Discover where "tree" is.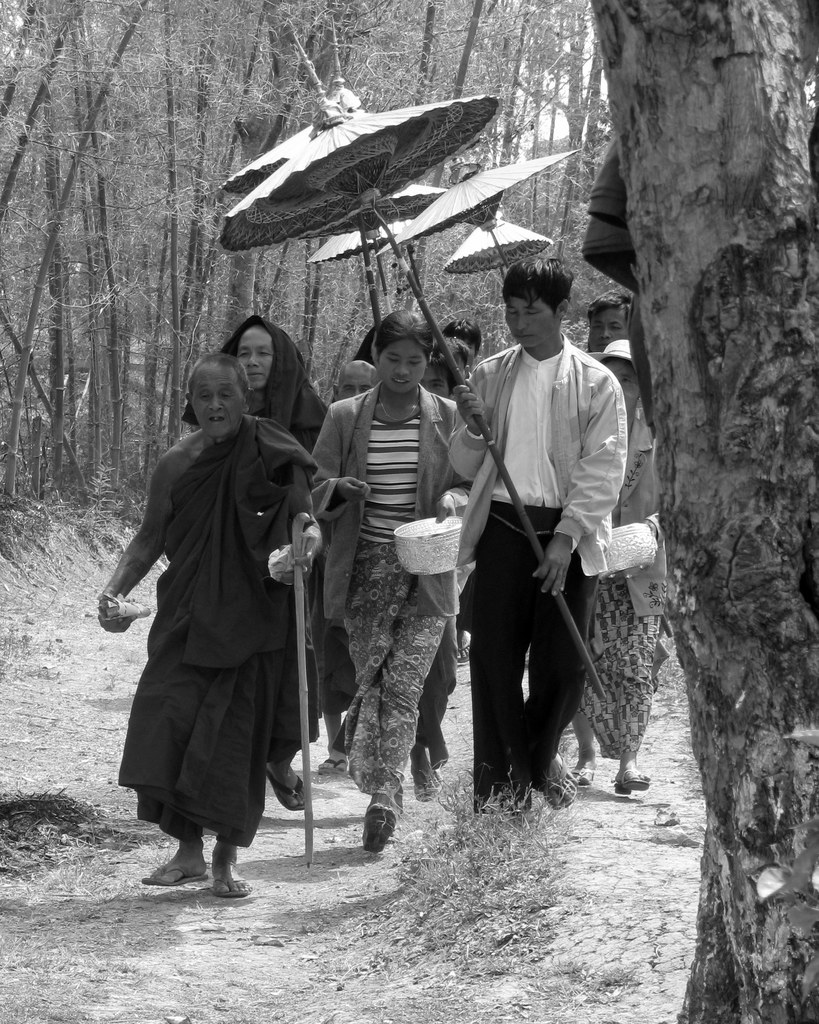
Discovered at left=584, top=0, right=818, bottom=1023.
